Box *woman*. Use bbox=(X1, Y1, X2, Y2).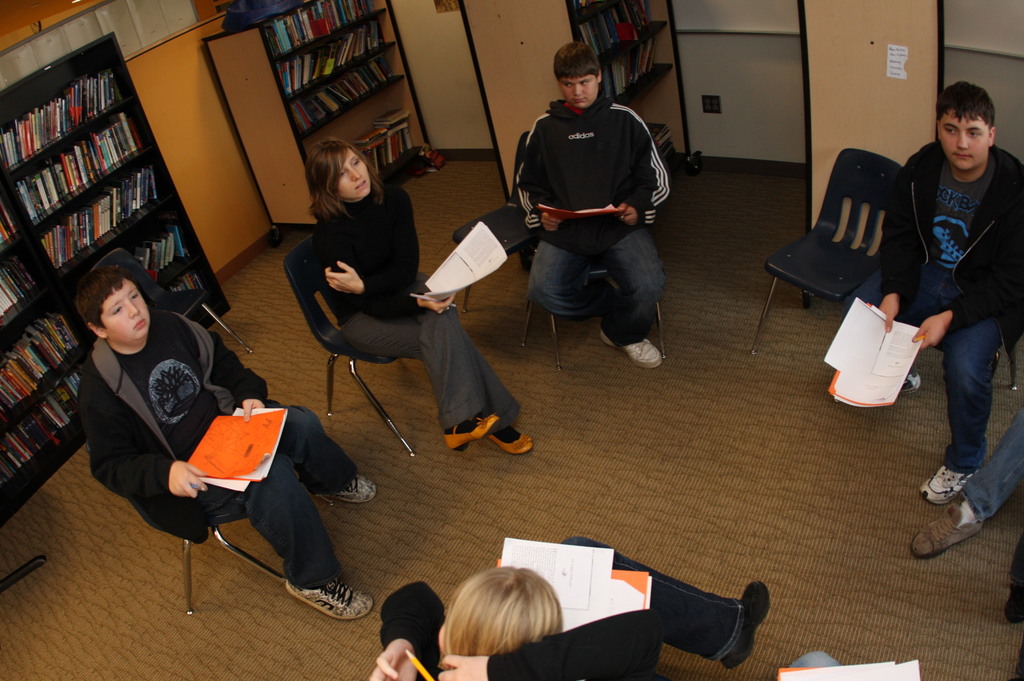
bbox=(308, 128, 536, 462).
